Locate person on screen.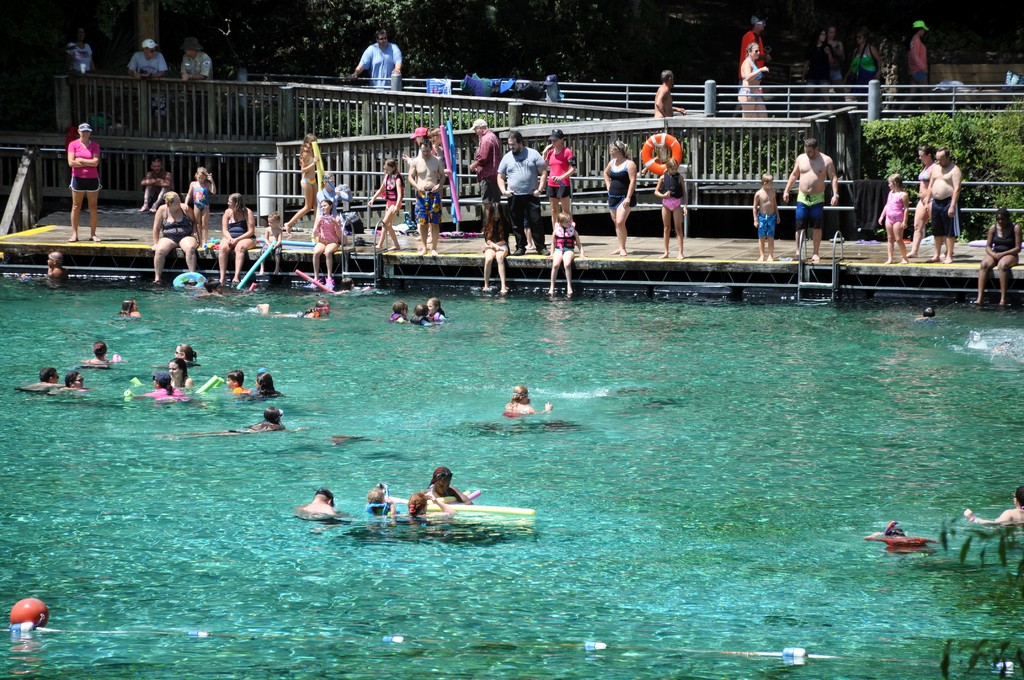
On screen at select_region(181, 161, 222, 252).
